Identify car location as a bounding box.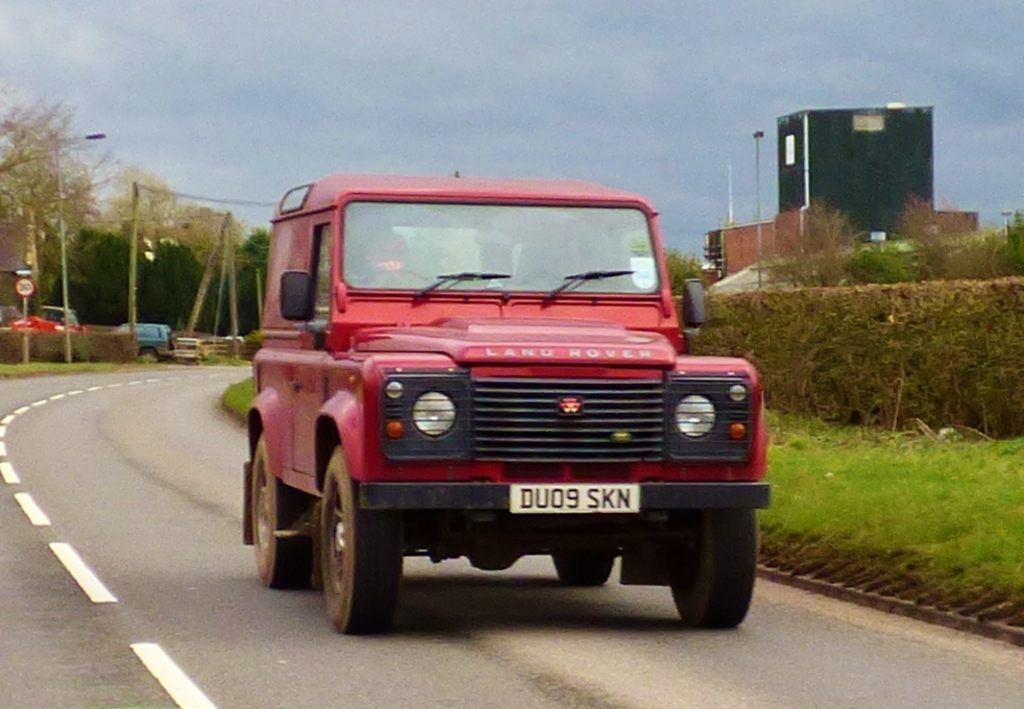
pyautogui.locateOnScreen(230, 167, 755, 642).
